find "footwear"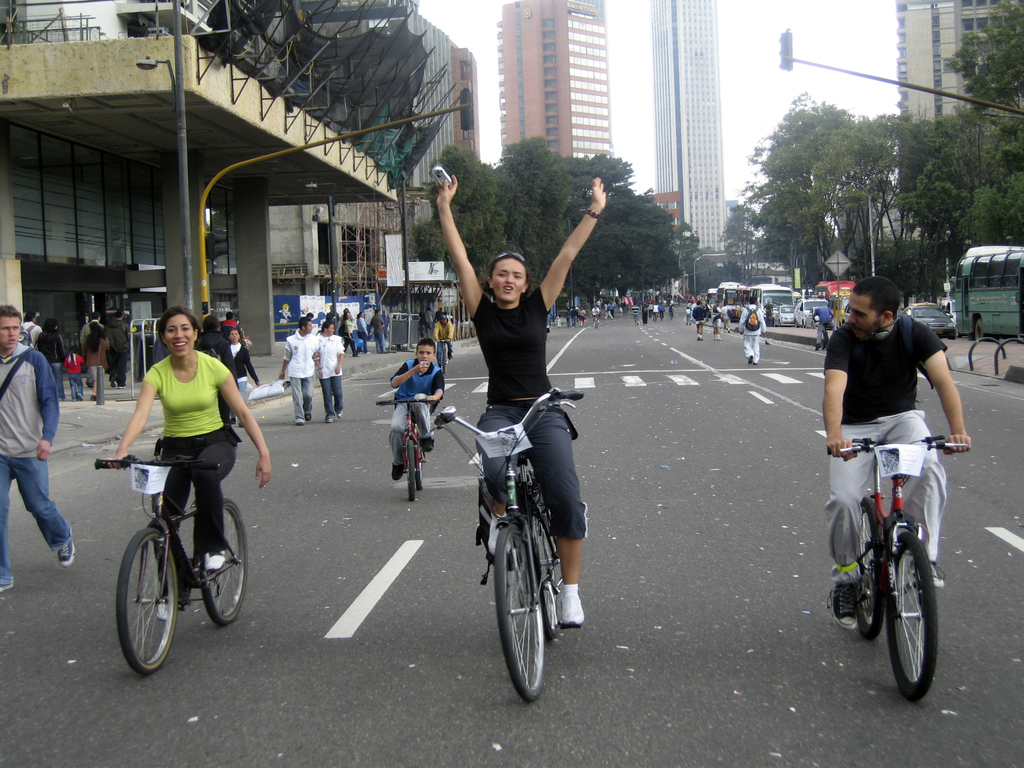
(77, 392, 82, 403)
